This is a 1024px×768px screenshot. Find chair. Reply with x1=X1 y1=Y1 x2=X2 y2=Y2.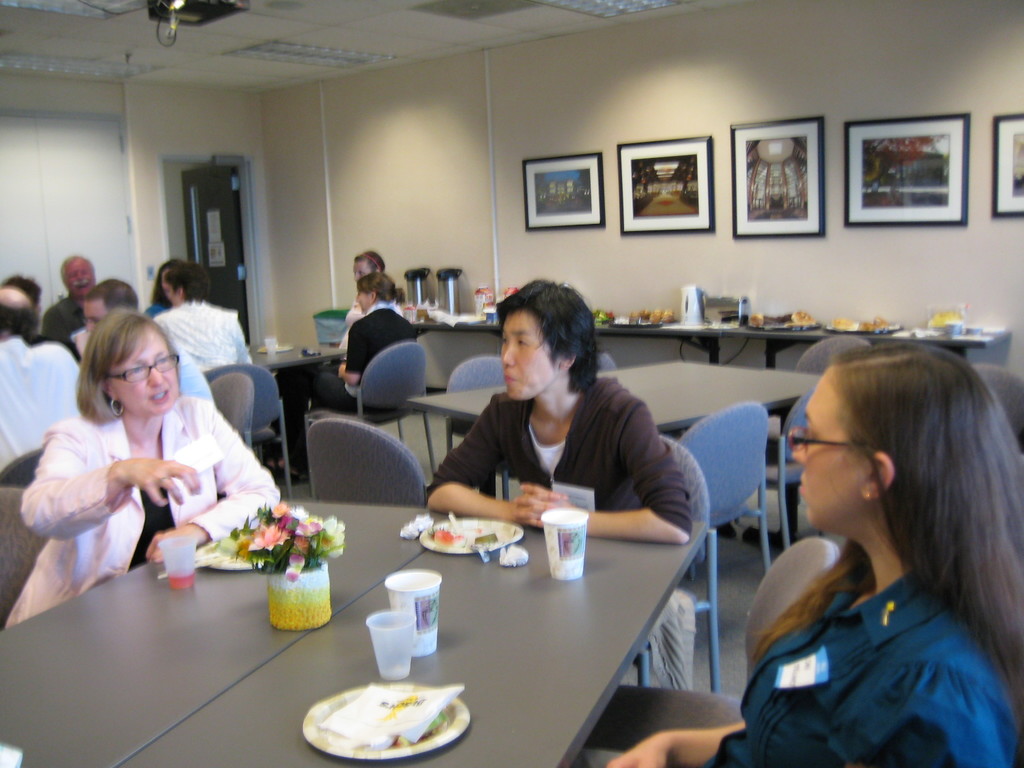
x1=0 y1=490 x2=48 y2=631.
